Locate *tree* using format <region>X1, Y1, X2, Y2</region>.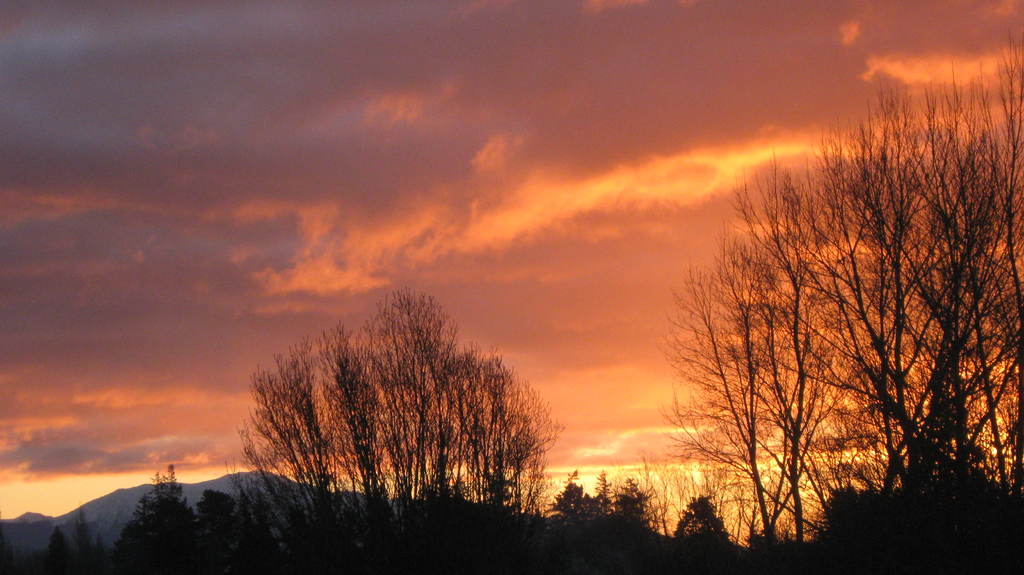
<region>558, 475, 607, 554</region>.
